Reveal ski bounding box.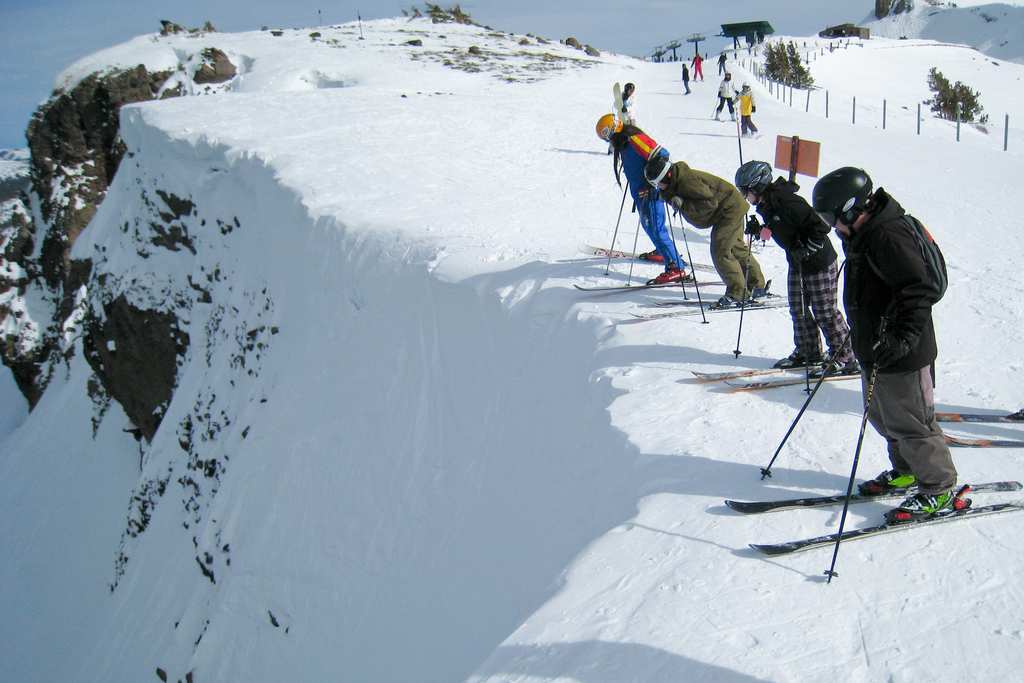
Revealed: {"x1": 691, "y1": 363, "x2": 823, "y2": 386}.
